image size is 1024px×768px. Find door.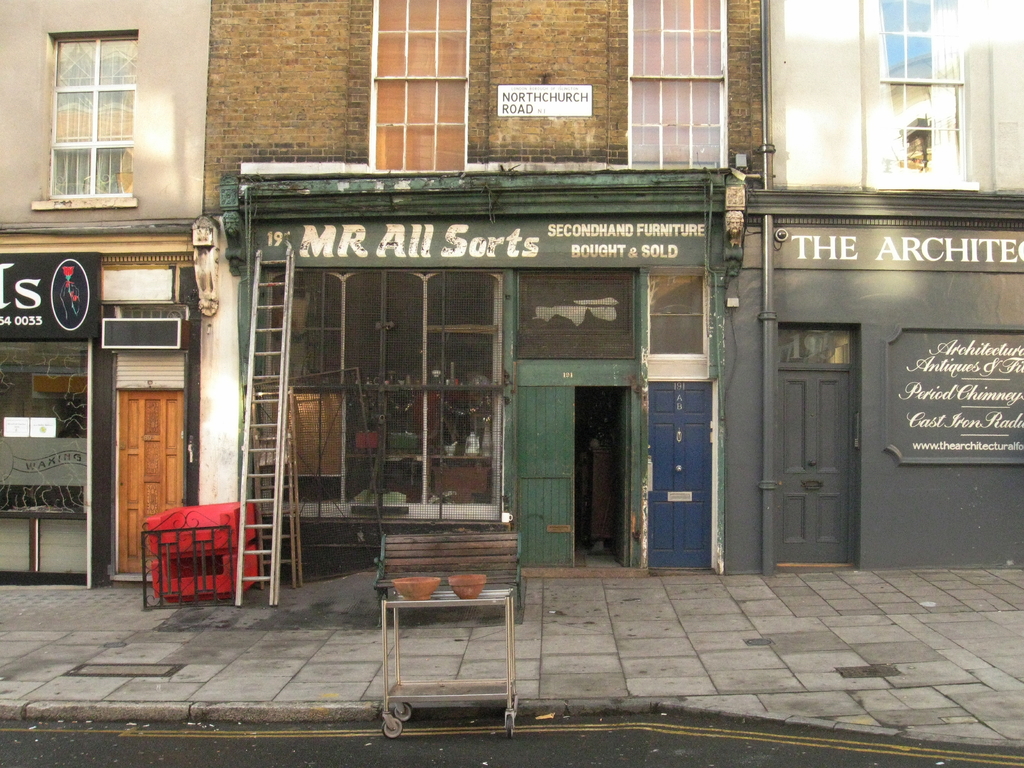
box(648, 350, 729, 568).
